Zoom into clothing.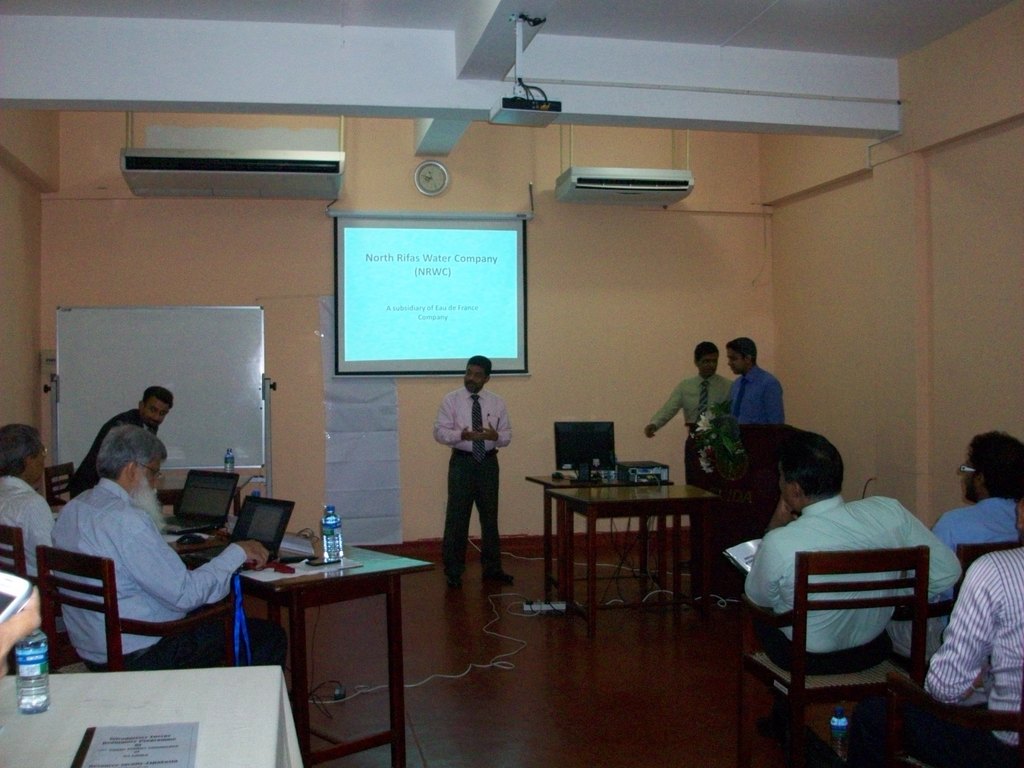
Zoom target: [0, 568, 27, 639].
